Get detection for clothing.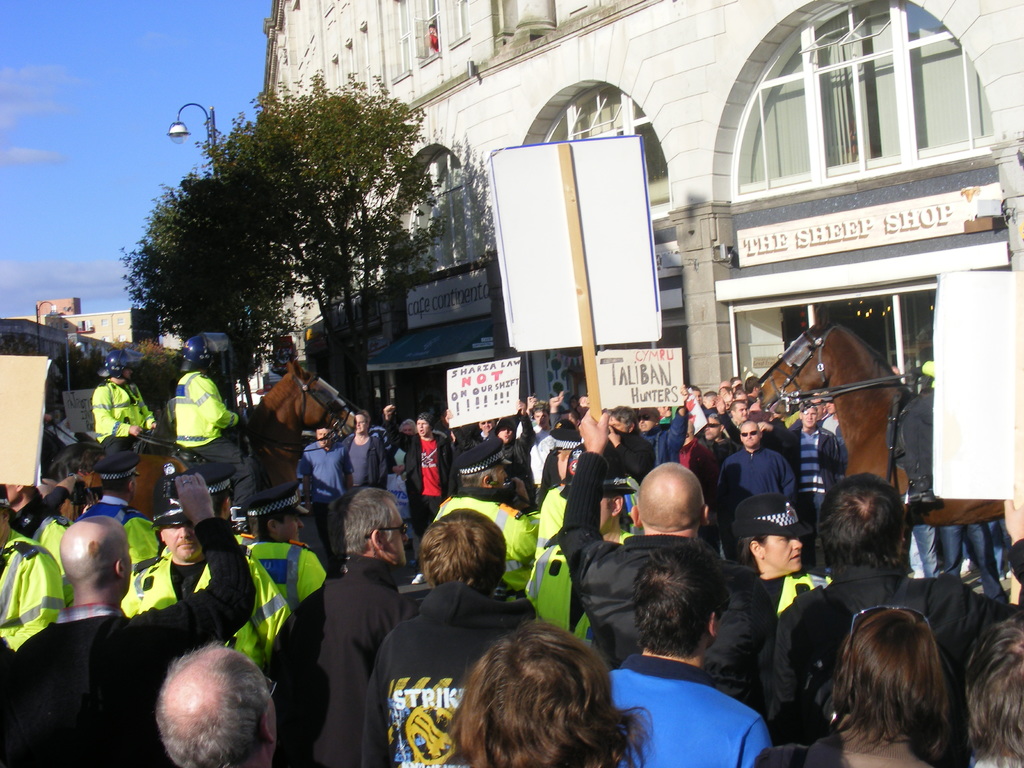
Detection: region(612, 632, 775, 760).
